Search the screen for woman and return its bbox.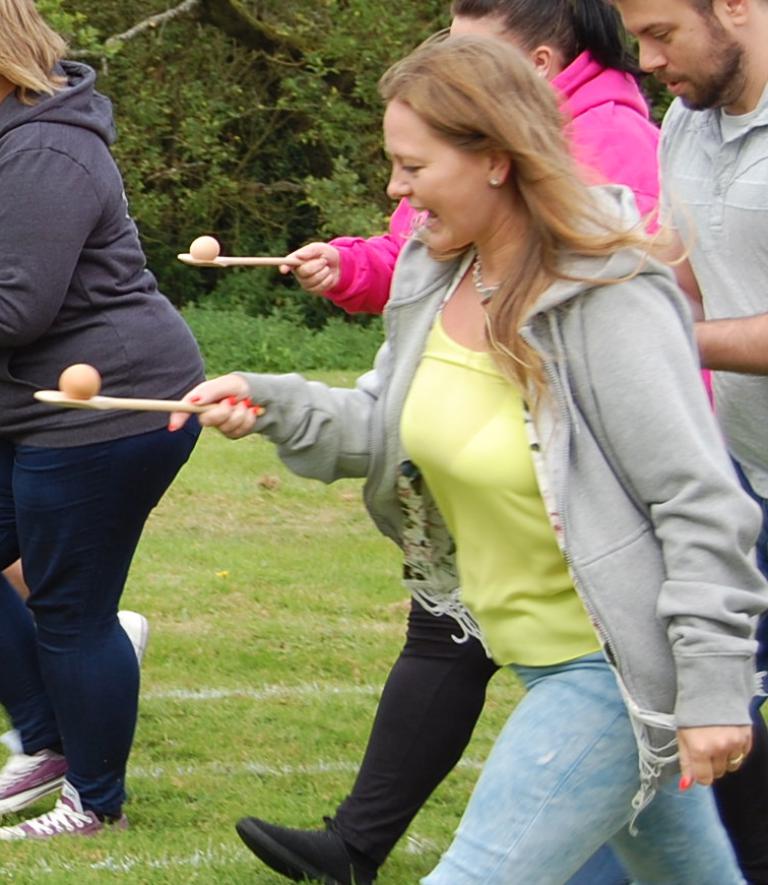
Found: <box>0,0,213,830</box>.
